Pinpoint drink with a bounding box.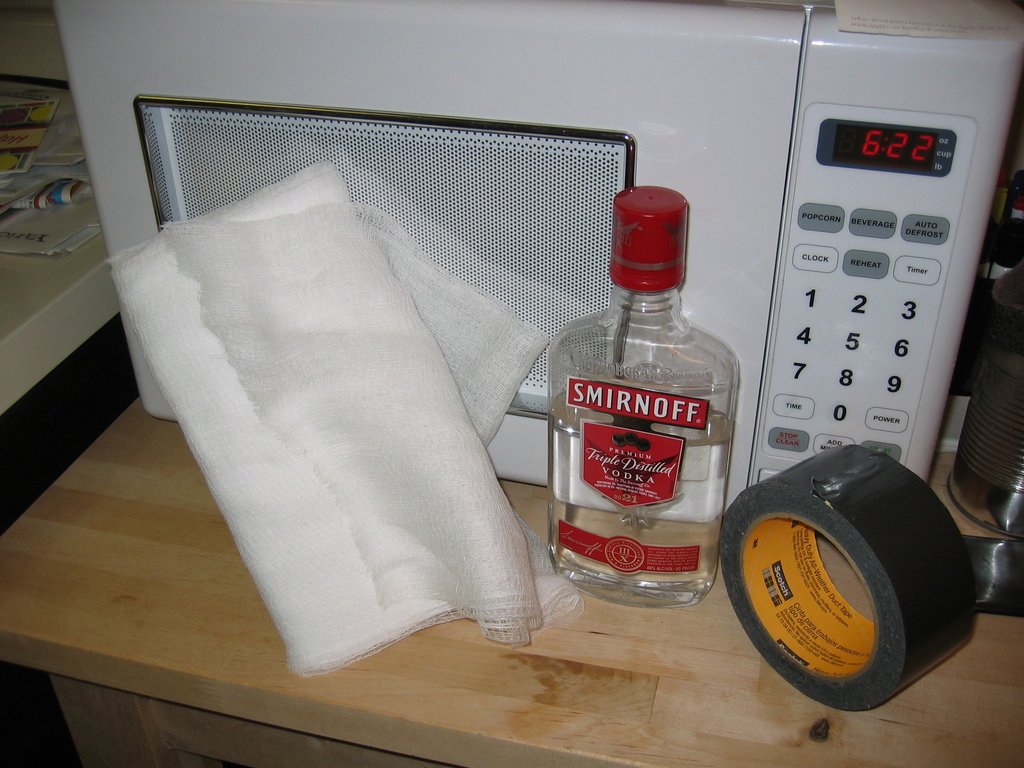
[548,186,737,610].
